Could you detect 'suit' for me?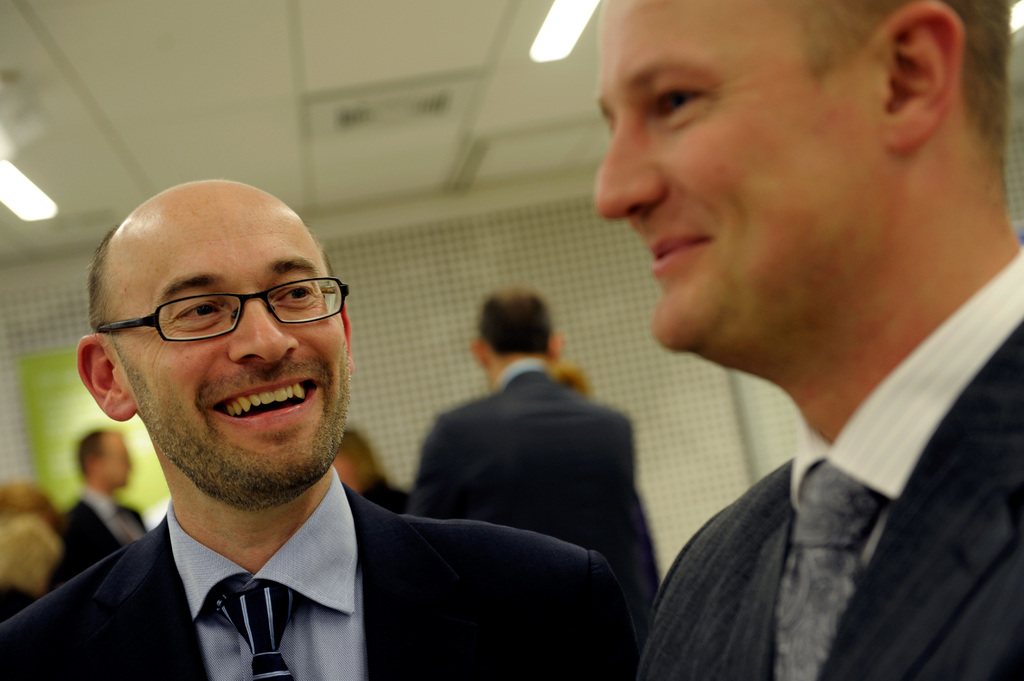
Detection result: x1=0, y1=406, x2=601, y2=673.
